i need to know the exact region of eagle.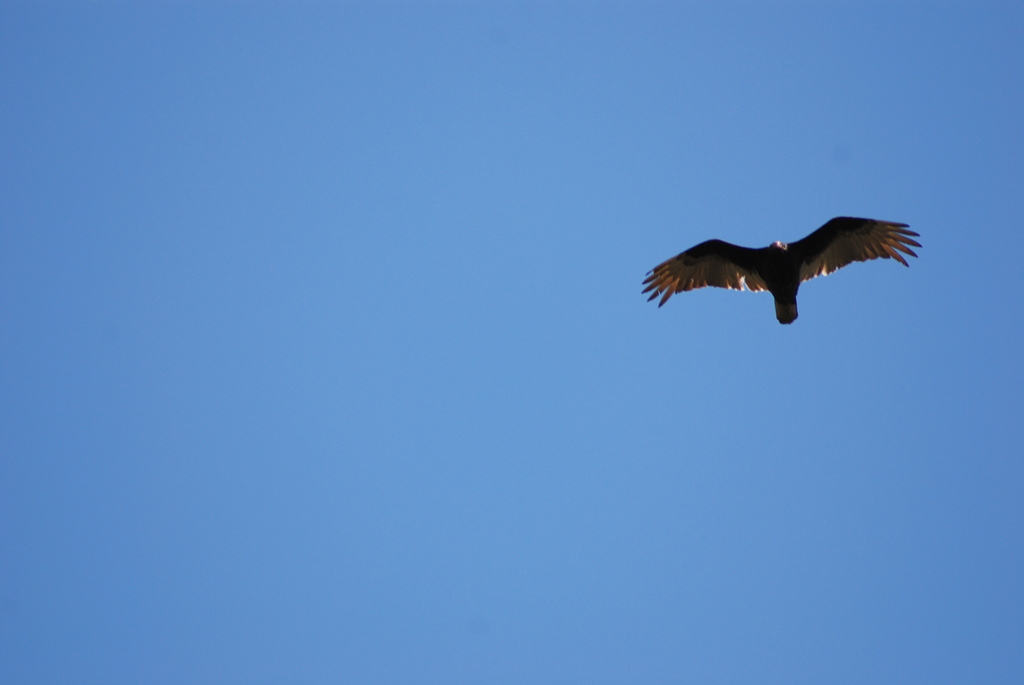
Region: [635,210,929,333].
